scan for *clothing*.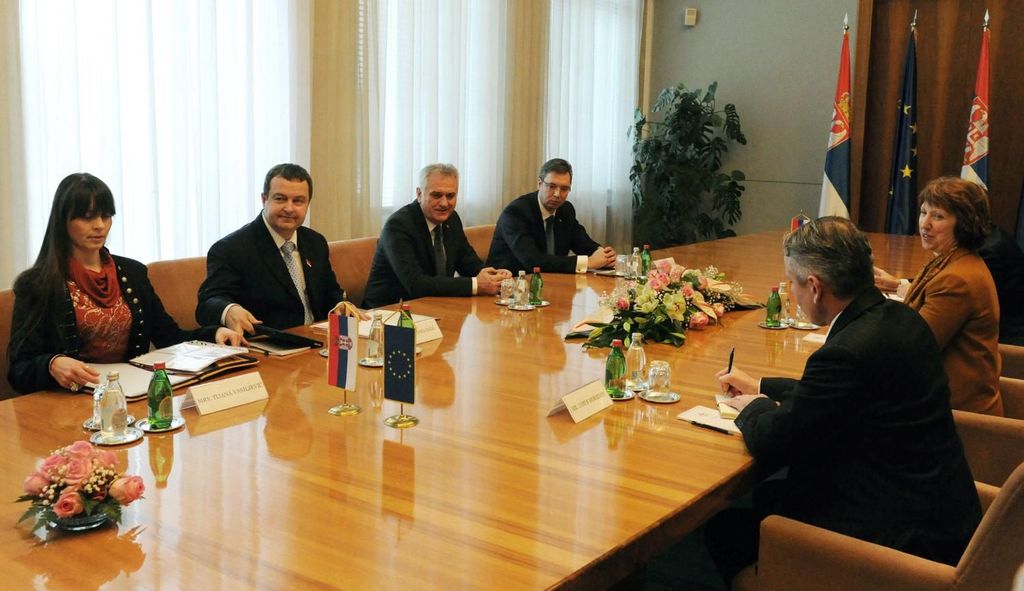
Scan result: BBox(735, 276, 993, 575).
